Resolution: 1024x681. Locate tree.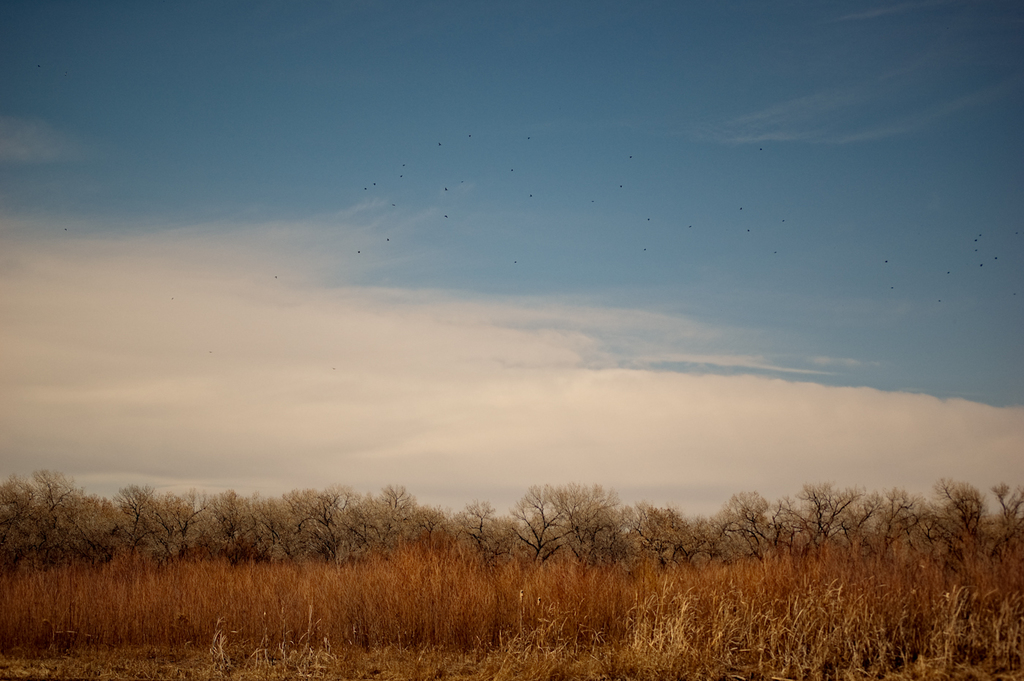
bbox=(396, 487, 445, 553).
